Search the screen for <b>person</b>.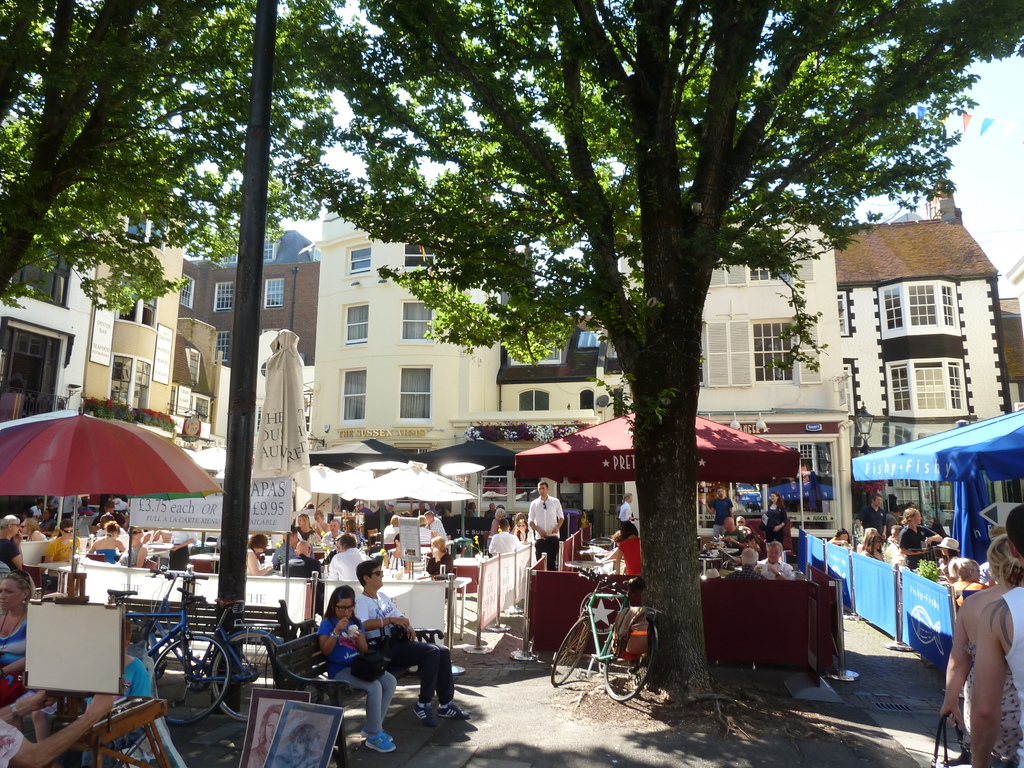
Found at 724/520/749/545.
